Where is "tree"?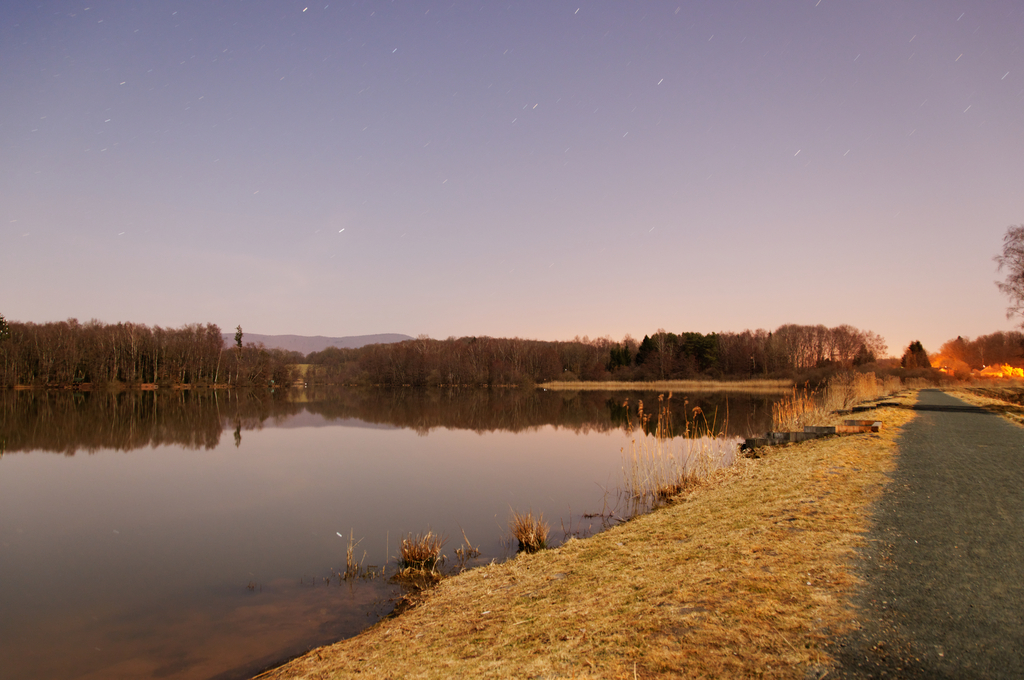
225/343/301/389.
